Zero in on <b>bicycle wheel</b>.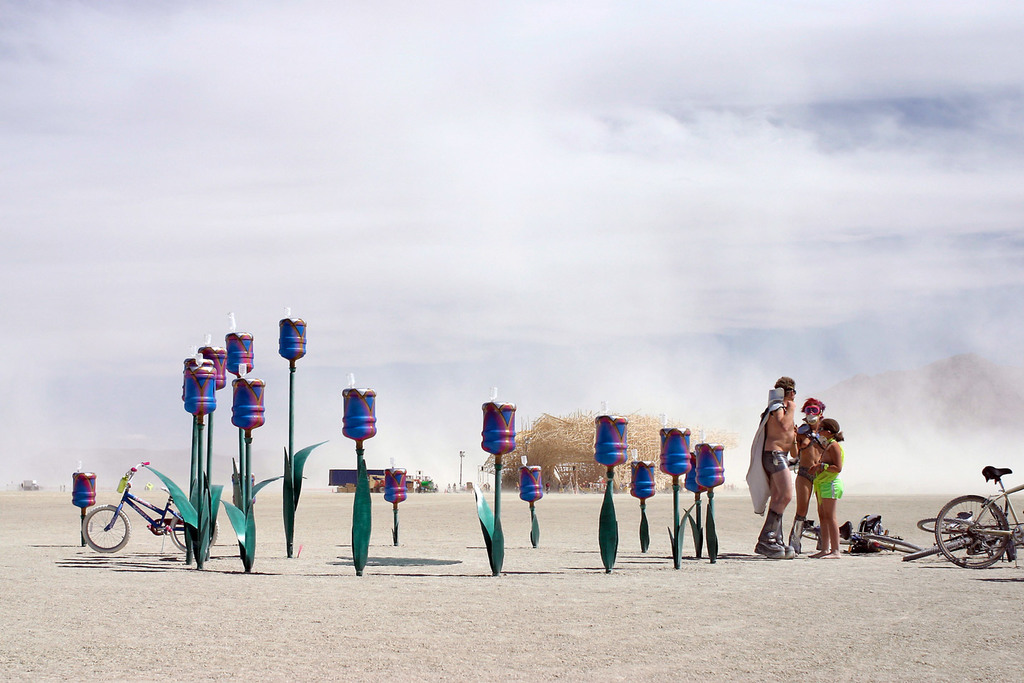
Zeroed in: 917,514,979,539.
